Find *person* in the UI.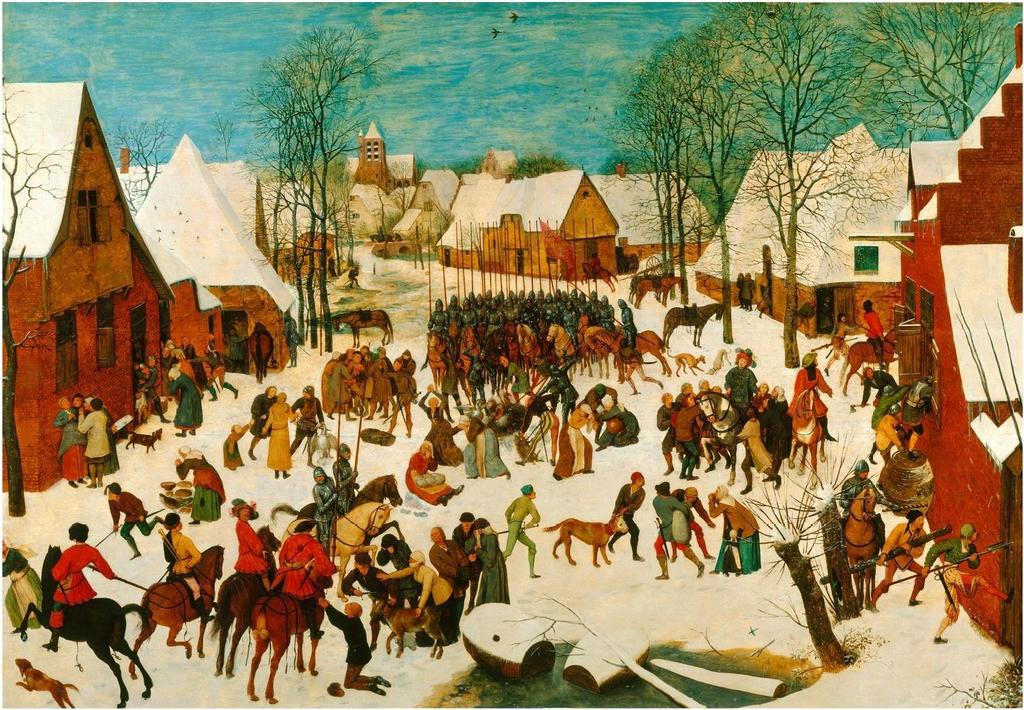
UI element at x1=258 y1=390 x2=298 y2=477.
